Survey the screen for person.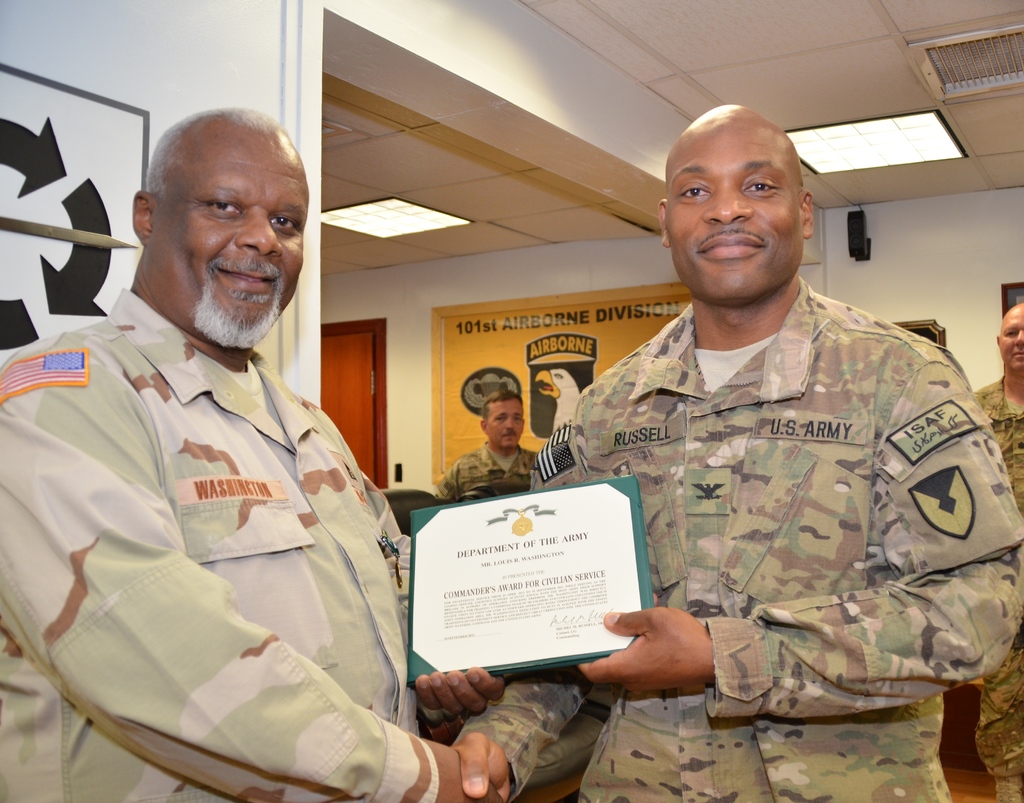
Survey found: [left=0, top=113, right=515, bottom=802].
